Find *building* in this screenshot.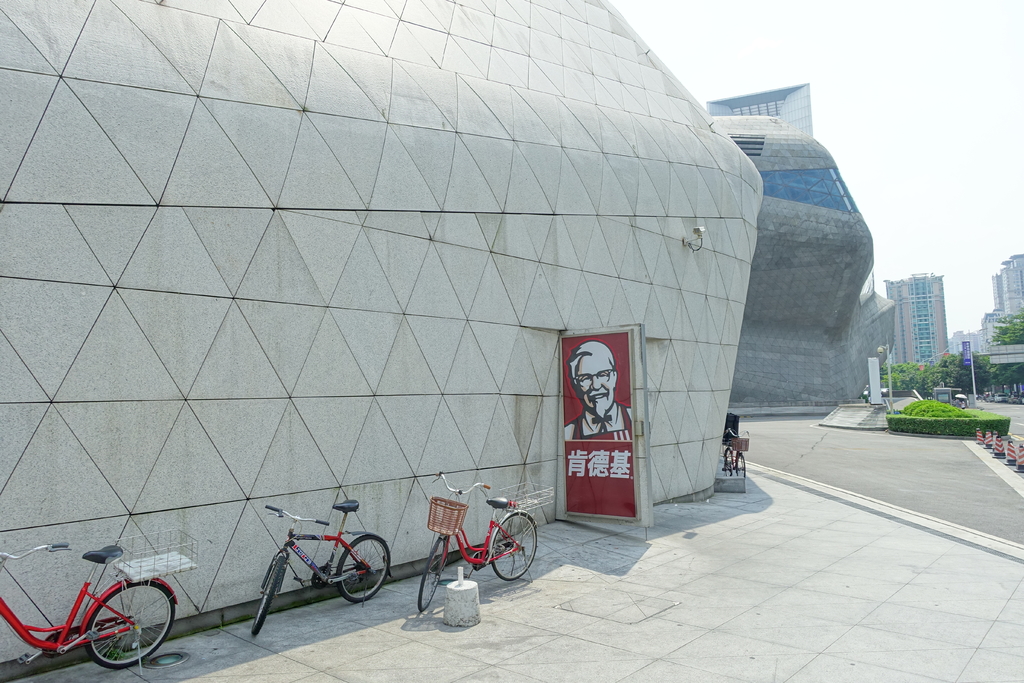
The bounding box for *building* is {"x1": 994, "y1": 251, "x2": 1023, "y2": 318}.
